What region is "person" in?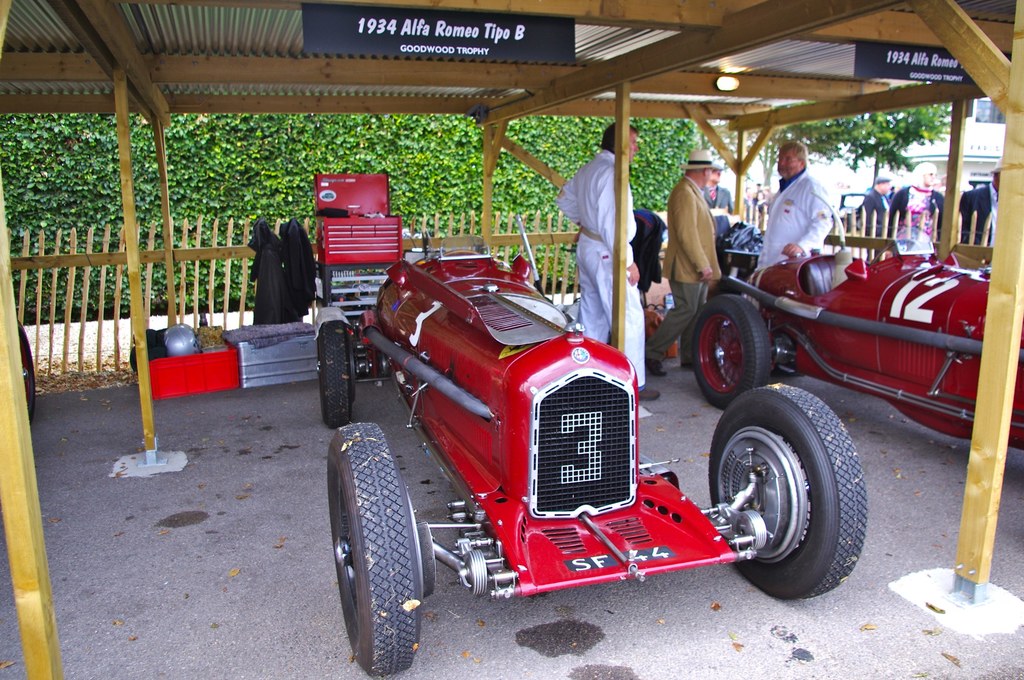
888:156:945:248.
